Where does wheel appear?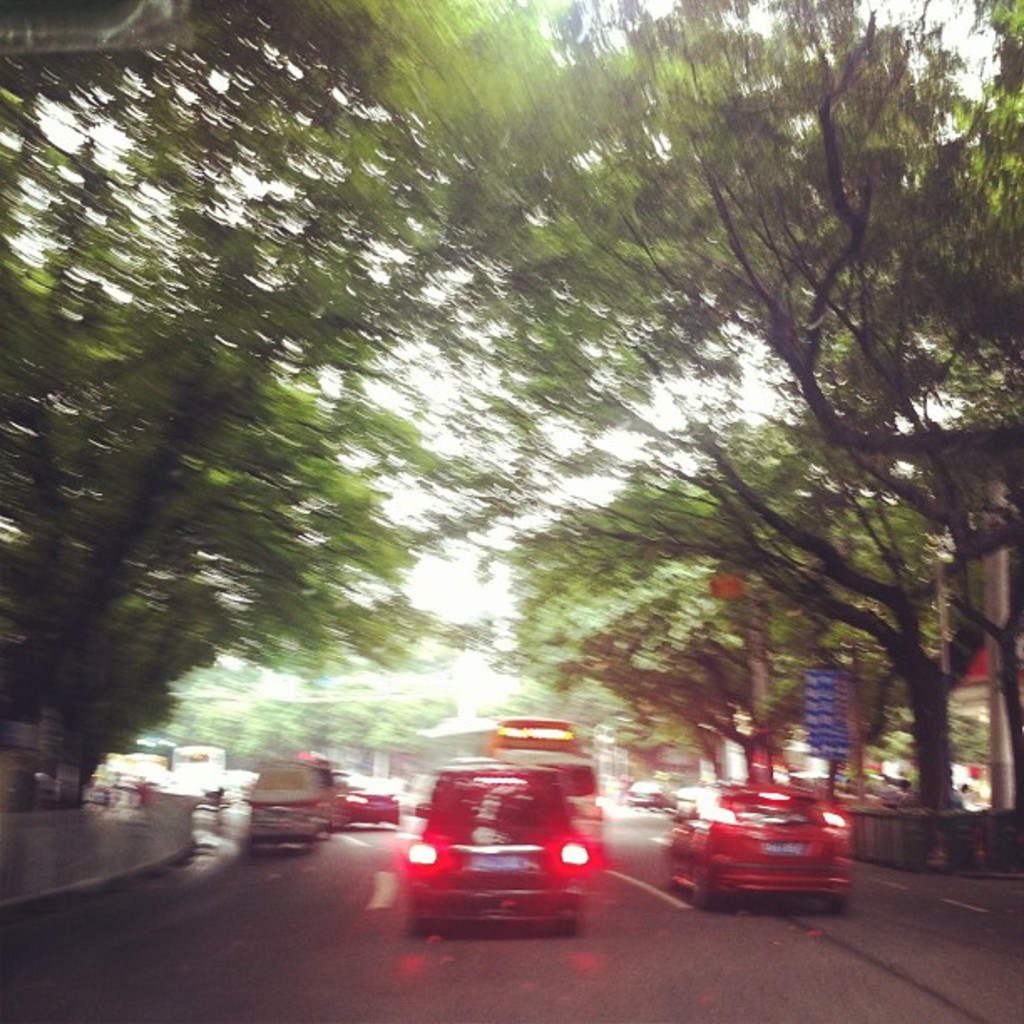
Appears at 691,880,728,912.
